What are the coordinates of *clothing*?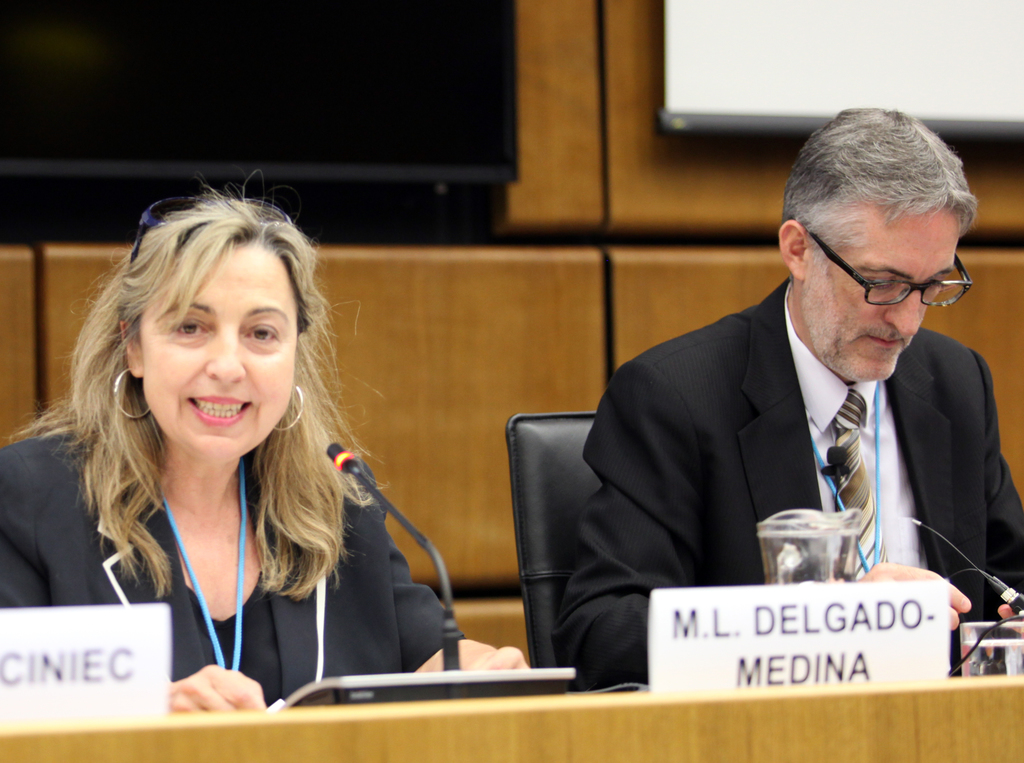
1:418:466:708.
